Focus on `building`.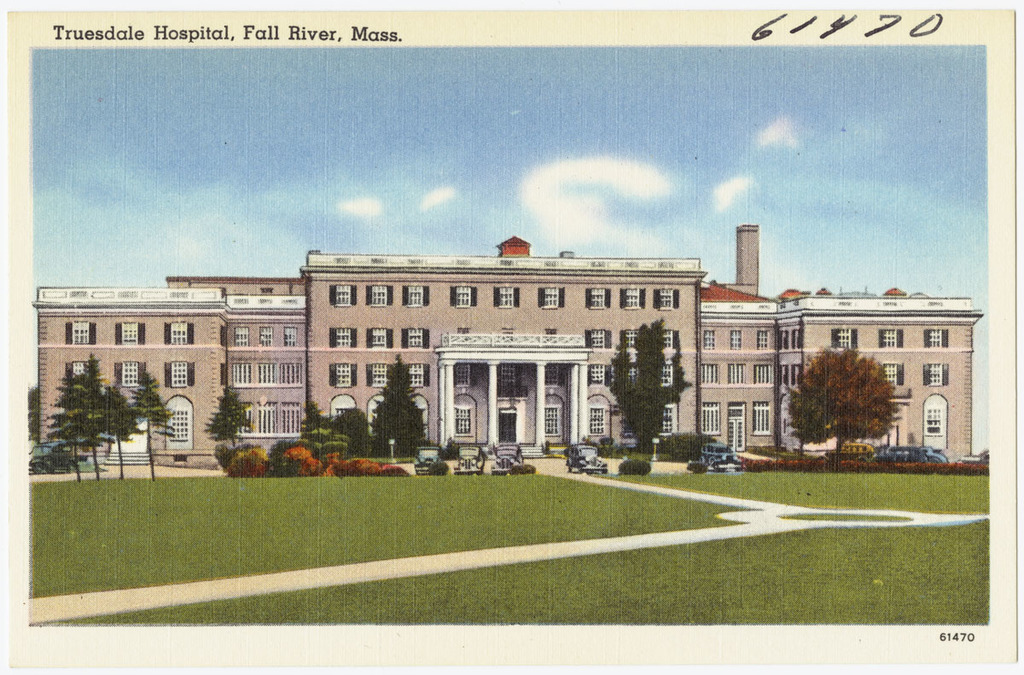
Focused at BBox(35, 226, 983, 471).
